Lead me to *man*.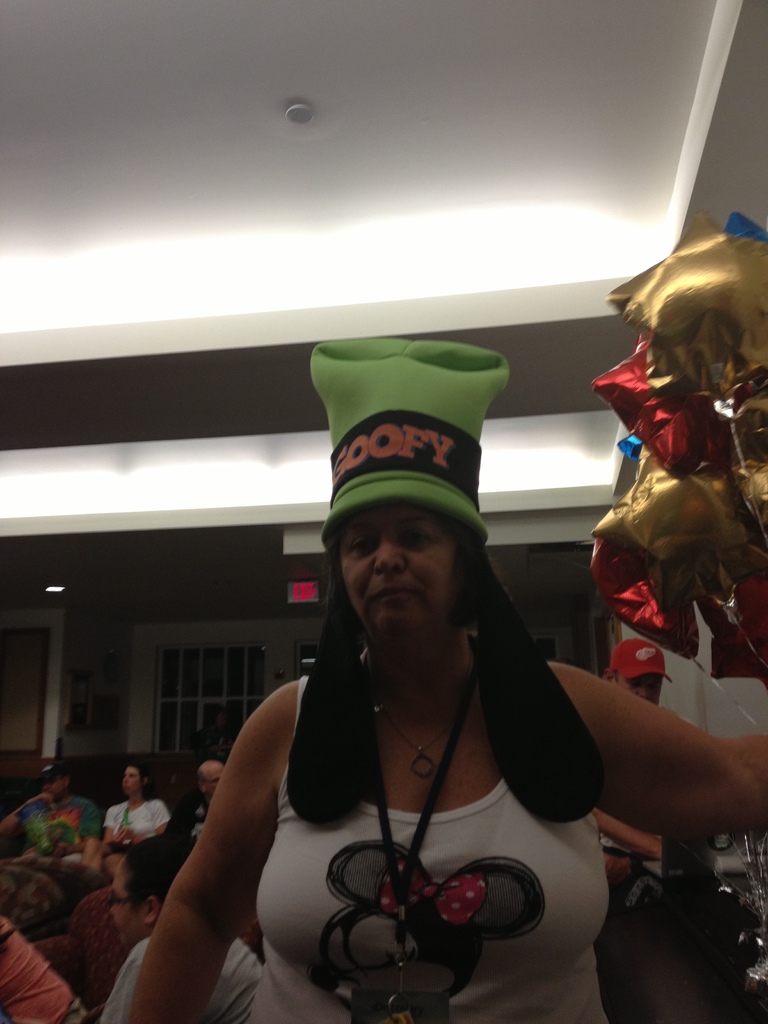
Lead to BBox(166, 755, 219, 829).
